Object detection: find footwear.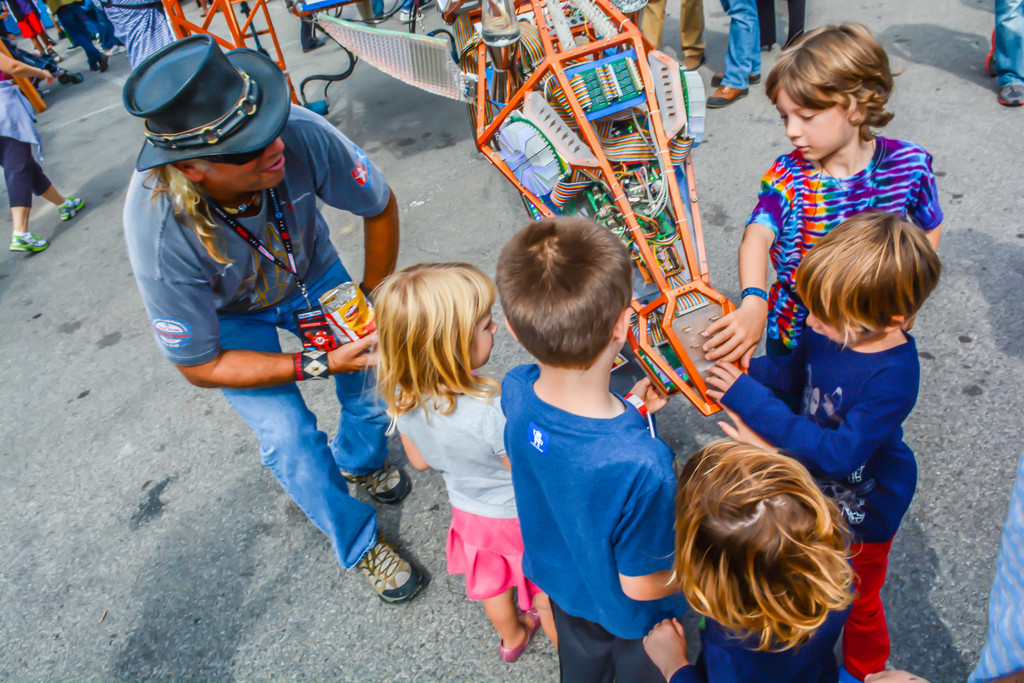
left=709, top=81, right=748, bottom=108.
